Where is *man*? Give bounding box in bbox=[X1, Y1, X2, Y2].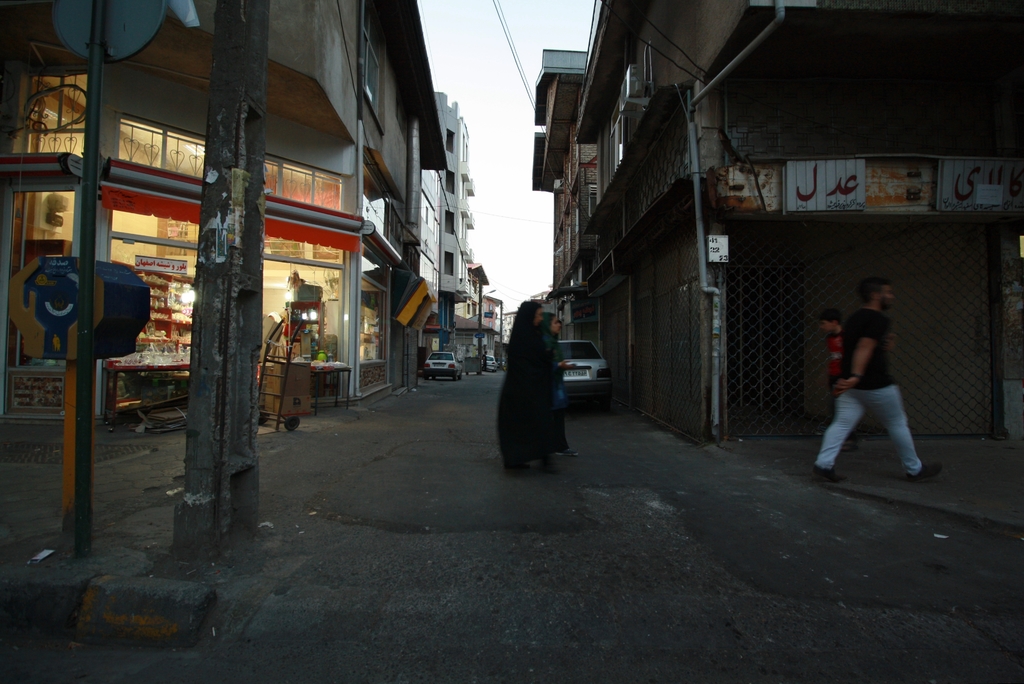
bbox=[817, 277, 940, 487].
